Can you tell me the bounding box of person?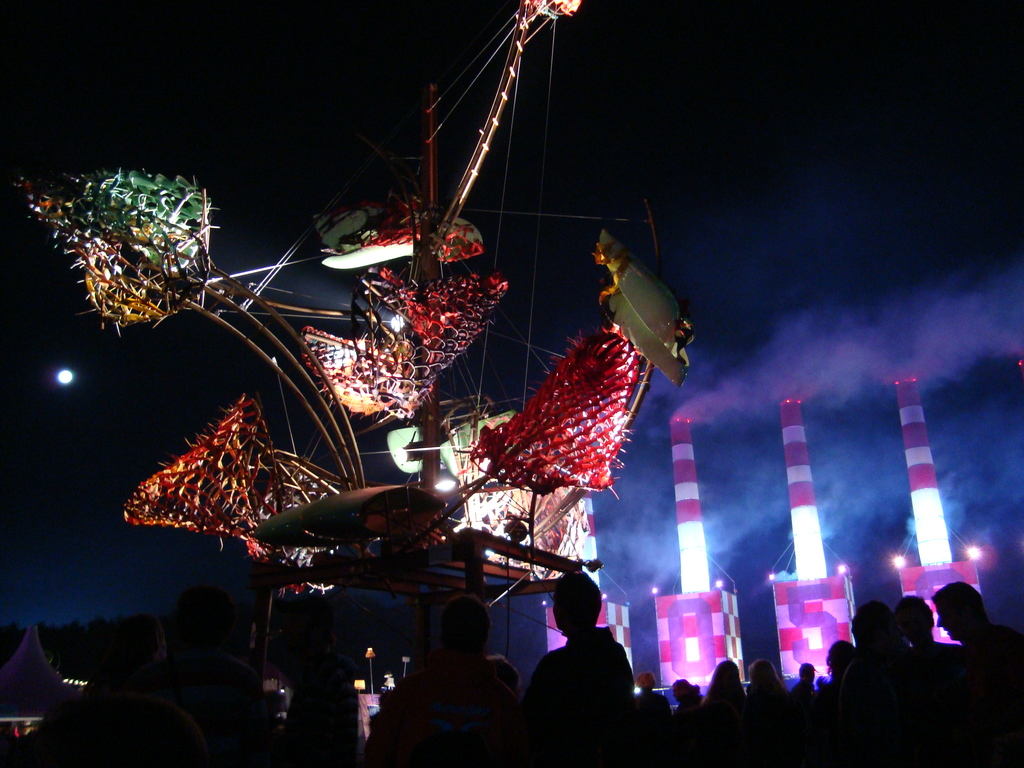
{"left": 634, "top": 671, "right": 668, "bottom": 725}.
